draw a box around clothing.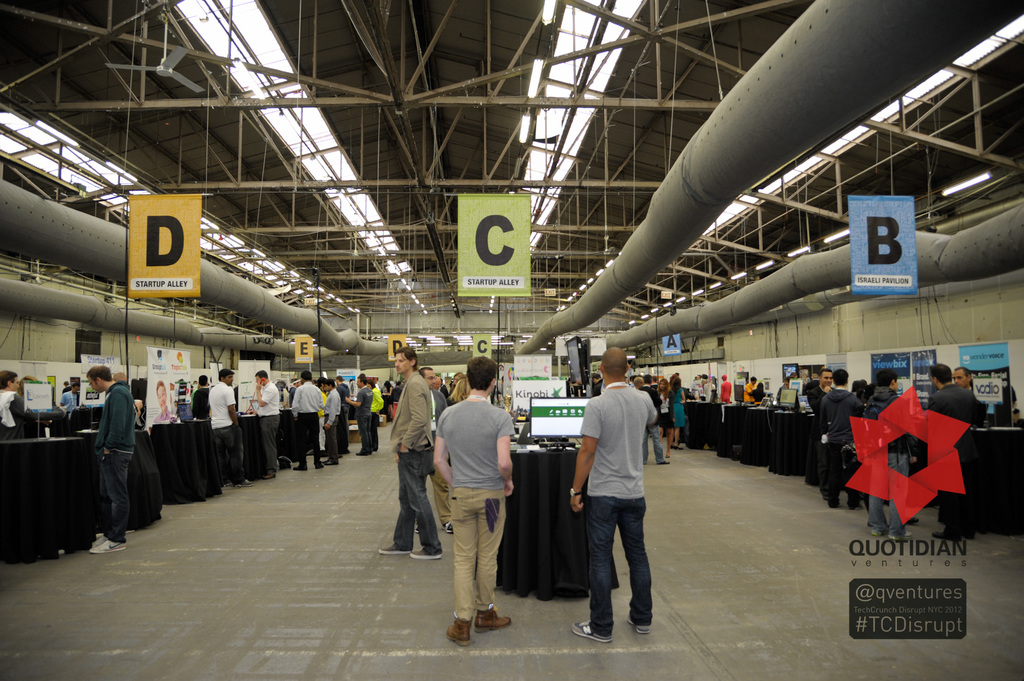
<bbox>742, 378, 755, 406</bbox>.
